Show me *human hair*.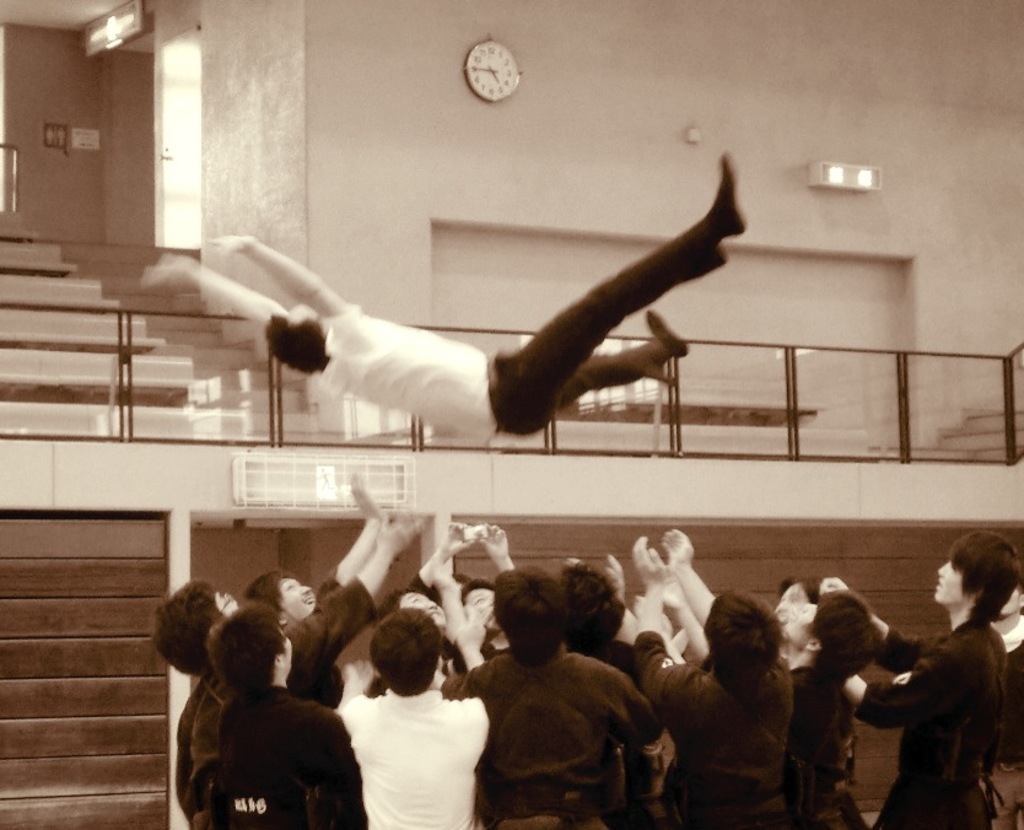
*human hair* is here: bbox(700, 584, 783, 694).
